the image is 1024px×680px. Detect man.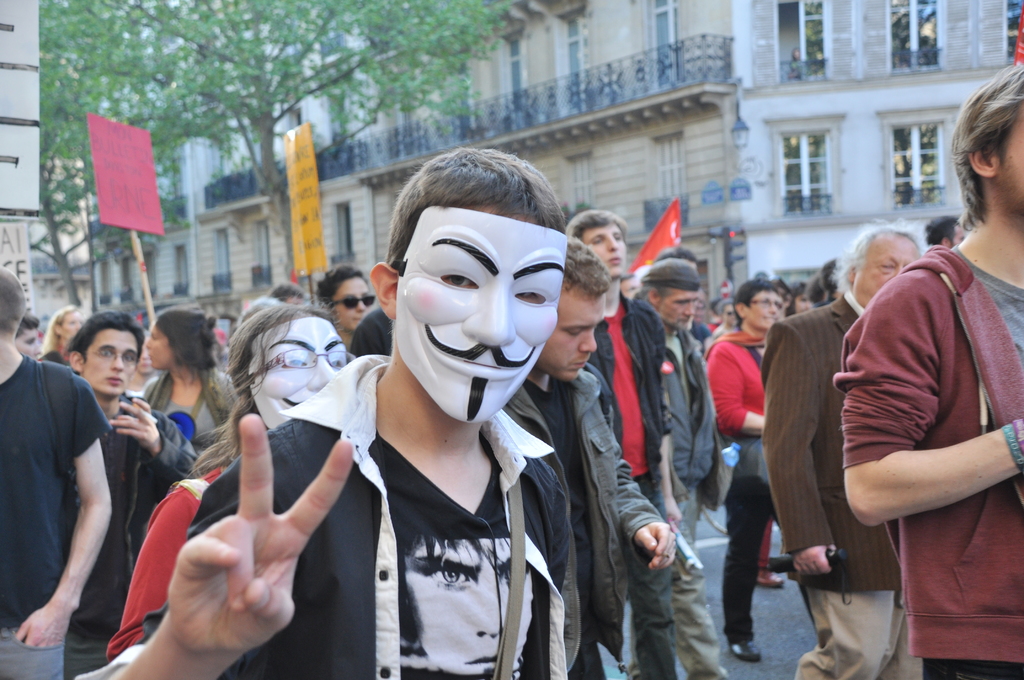
Detection: [832, 59, 1023, 679].
